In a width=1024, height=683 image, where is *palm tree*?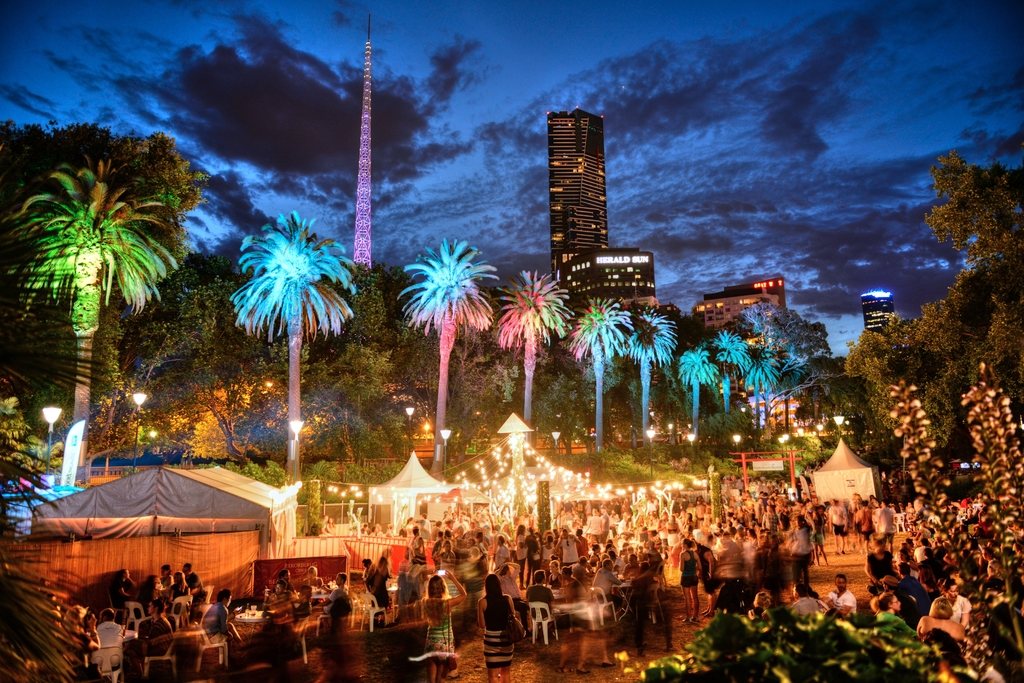
l=768, t=336, r=790, b=447.
